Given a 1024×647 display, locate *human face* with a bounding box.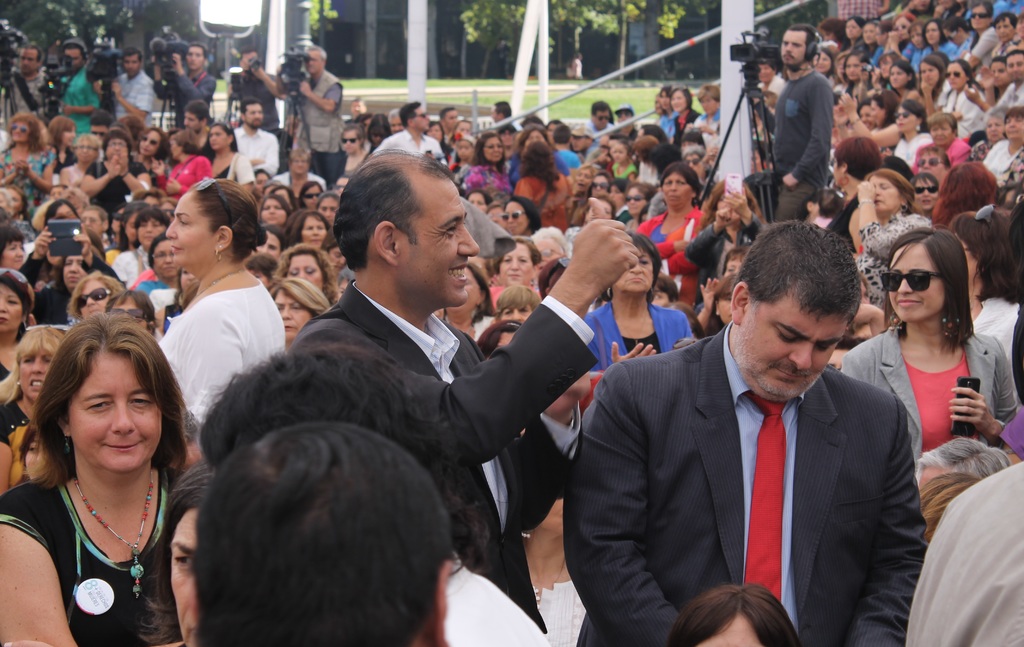
Located: (x1=630, y1=188, x2=647, y2=214).
